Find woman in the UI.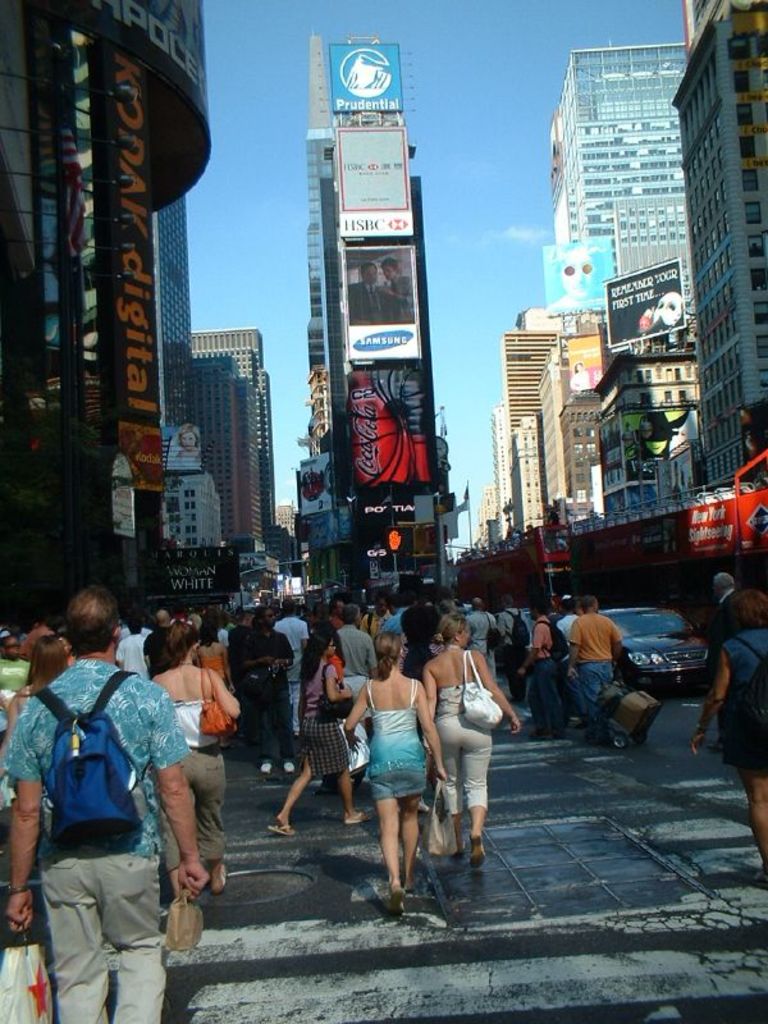
UI element at pyautogui.locateOnScreen(159, 617, 234, 890).
